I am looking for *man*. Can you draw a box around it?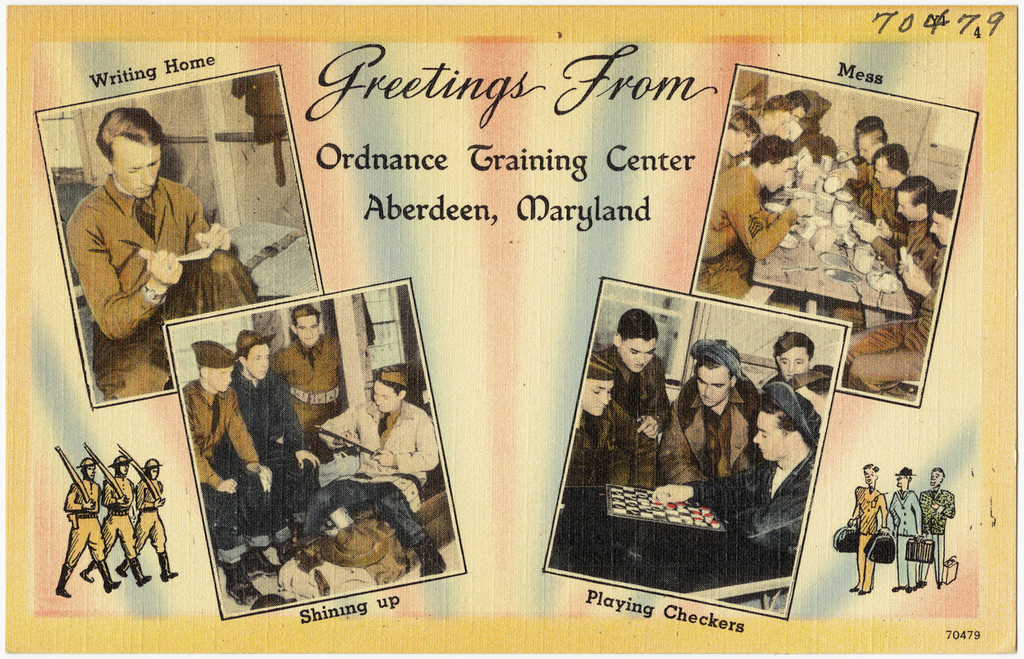
Sure, the bounding box is [left=783, top=89, right=808, bottom=122].
